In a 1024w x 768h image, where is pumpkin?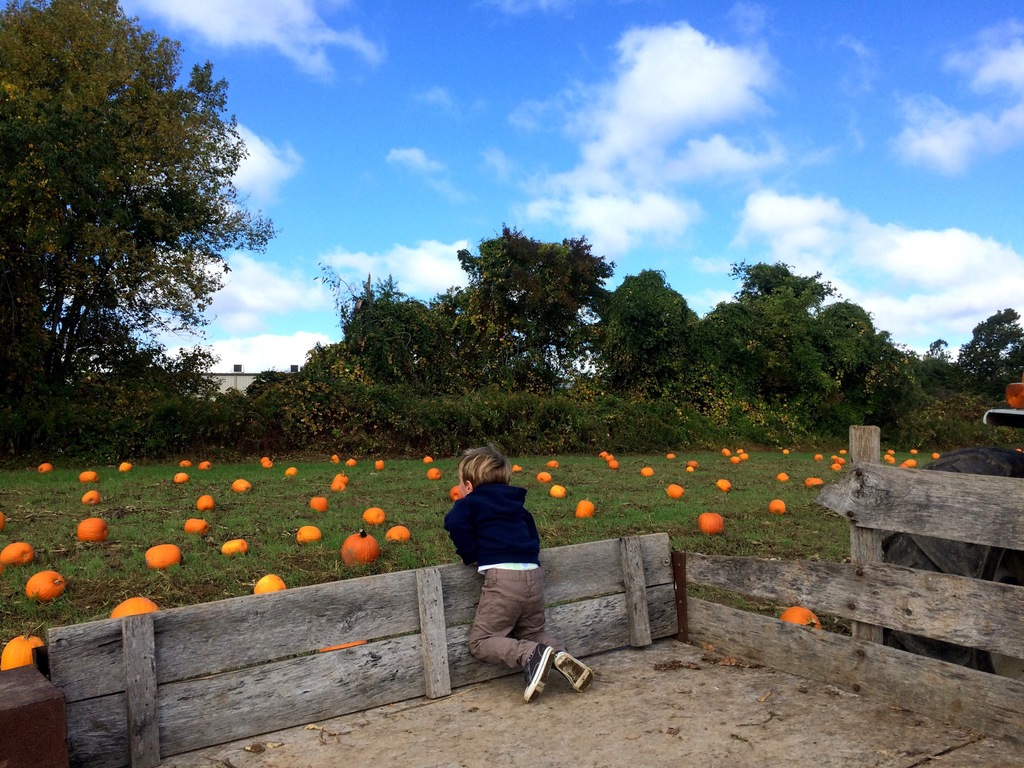
bbox=[77, 470, 99, 482].
